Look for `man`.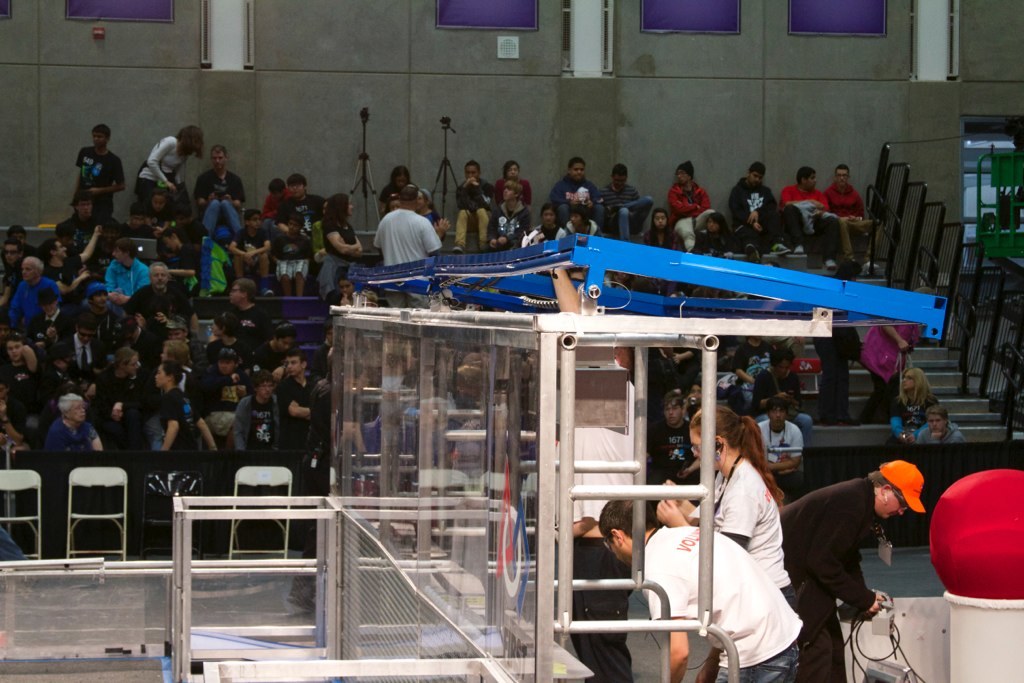
Found: (668, 164, 721, 253).
